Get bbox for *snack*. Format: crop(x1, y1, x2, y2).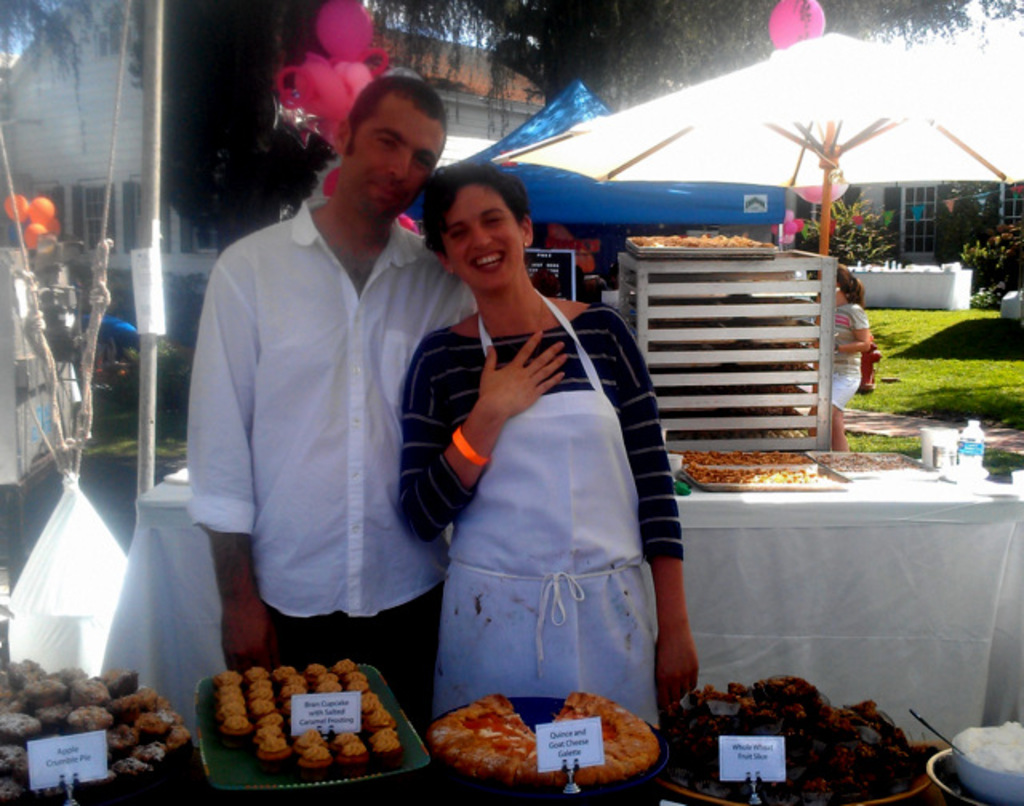
crop(634, 235, 770, 249).
